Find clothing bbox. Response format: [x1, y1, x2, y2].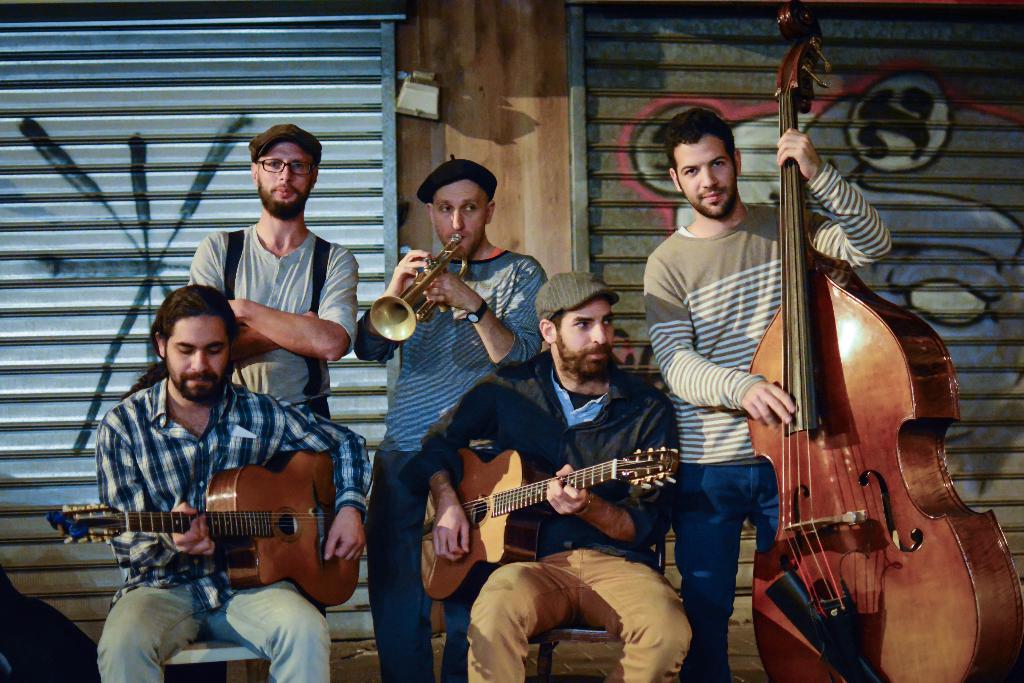
[192, 219, 357, 422].
